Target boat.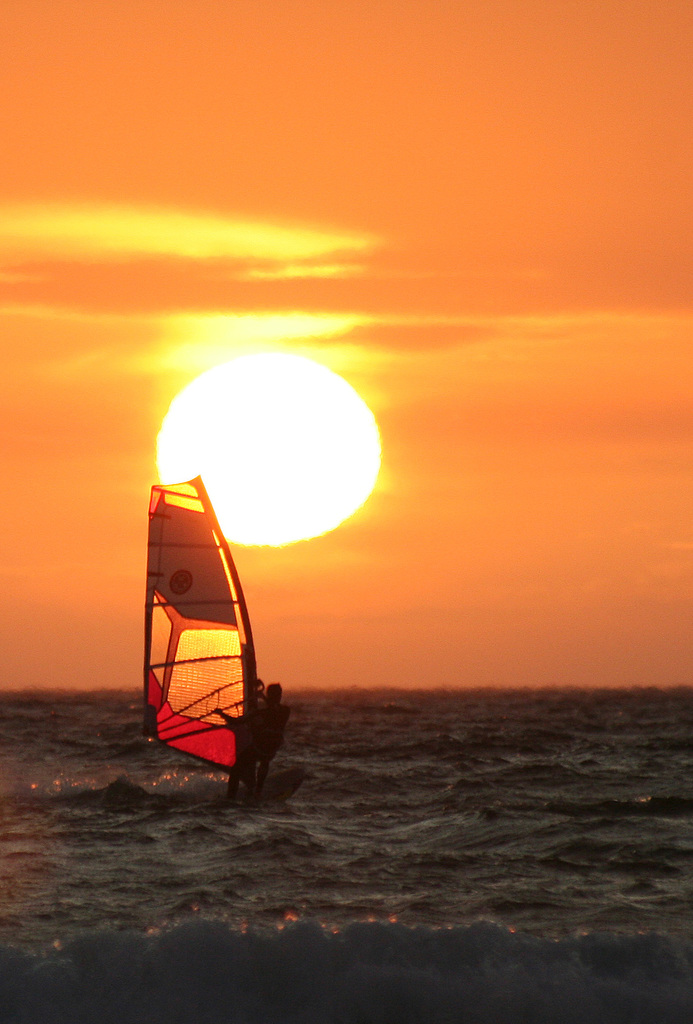
Target region: bbox(138, 488, 304, 828).
